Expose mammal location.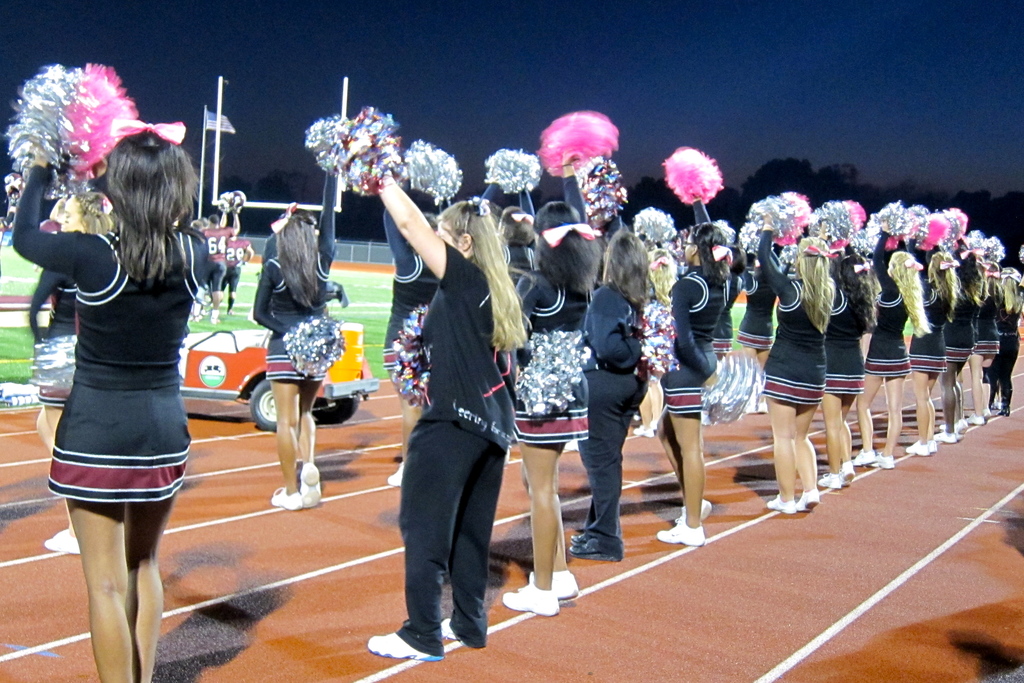
Exposed at (866,216,934,470).
